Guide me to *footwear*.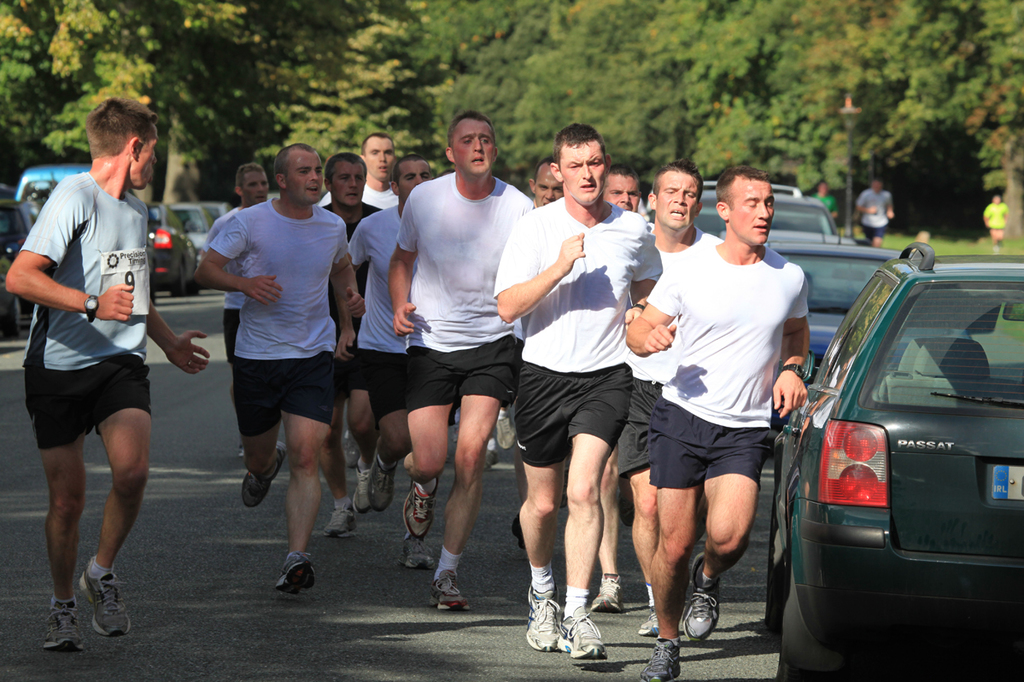
Guidance: <bbox>591, 574, 623, 615</bbox>.
